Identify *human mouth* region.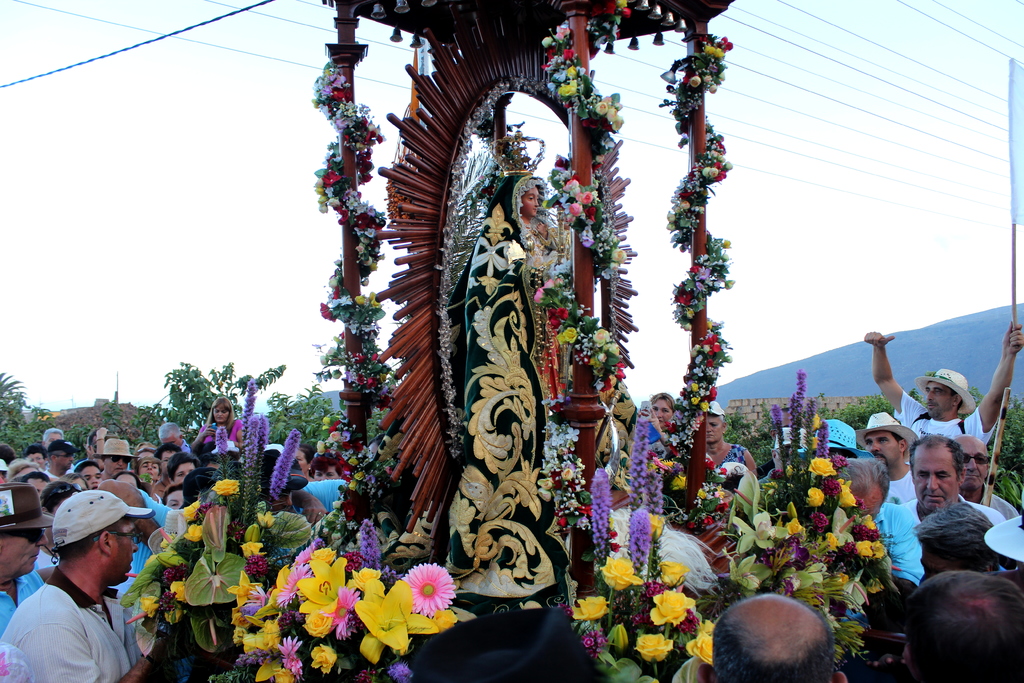
Region: 926:404:938:409.
